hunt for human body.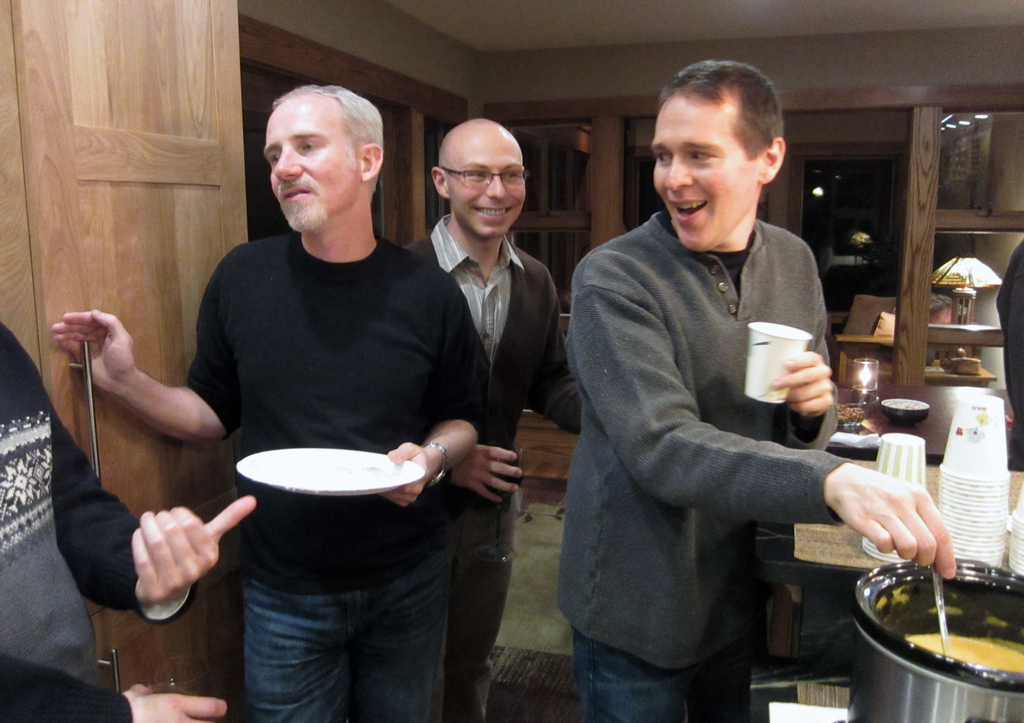
Hunted down at (48, 89, 483, 722).
